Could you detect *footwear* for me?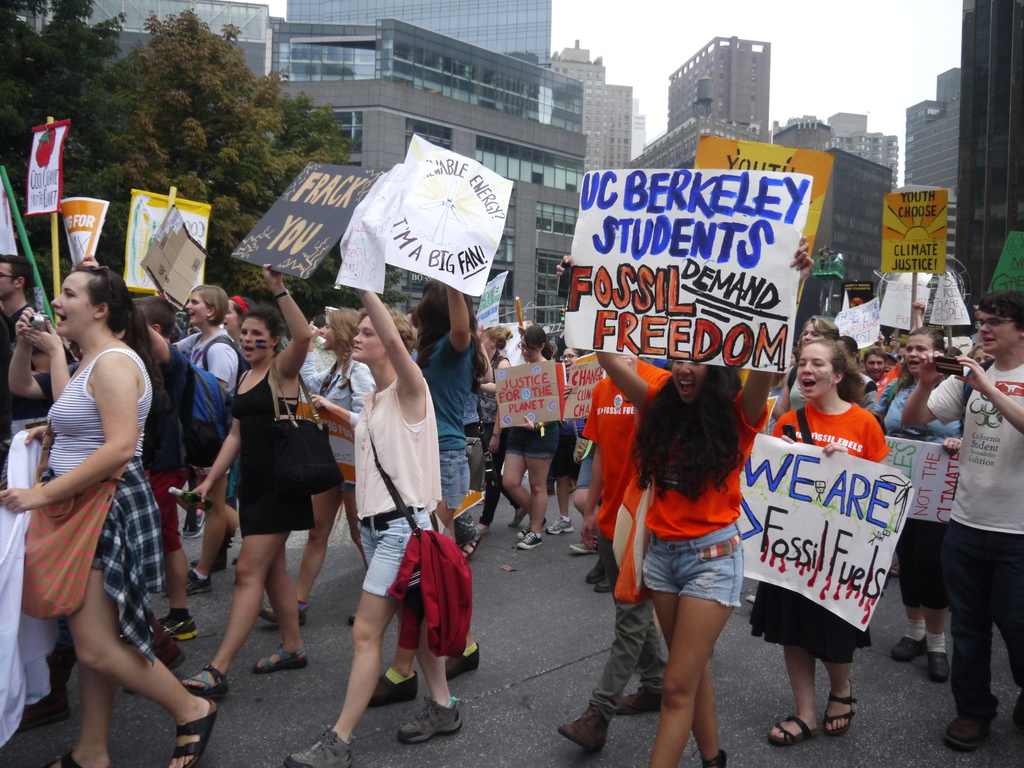
Detection result: <box>448,642,483,675</box>.
